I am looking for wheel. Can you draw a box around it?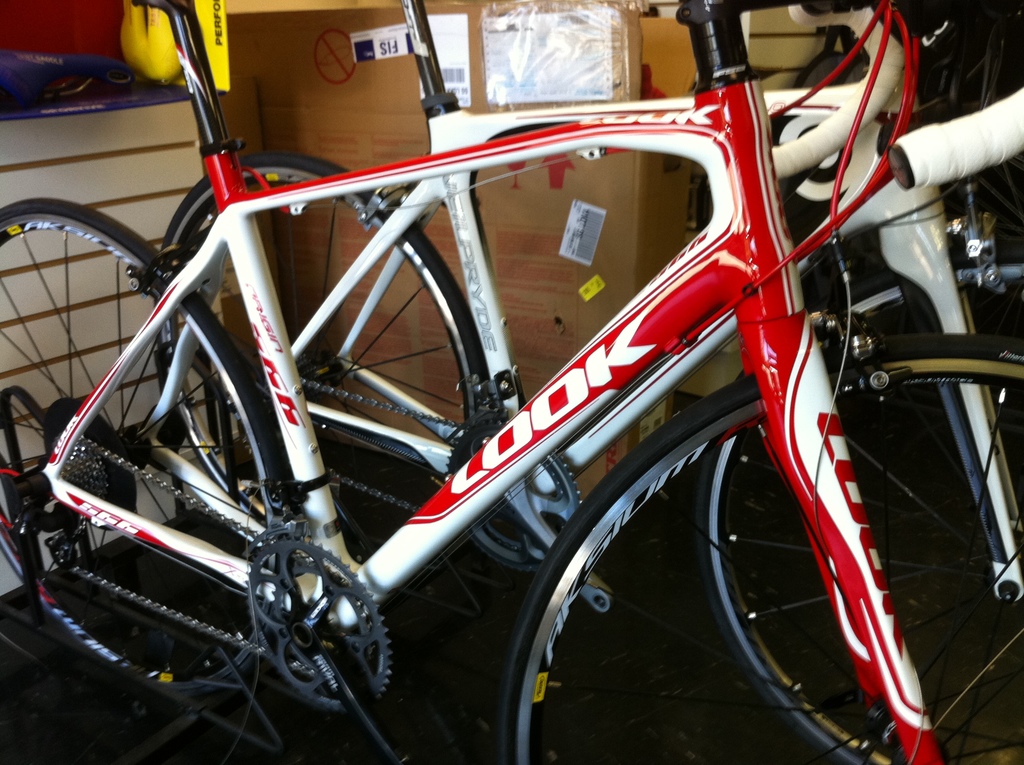
Sure, the bounding box is 502, 337, 1023, 764.
